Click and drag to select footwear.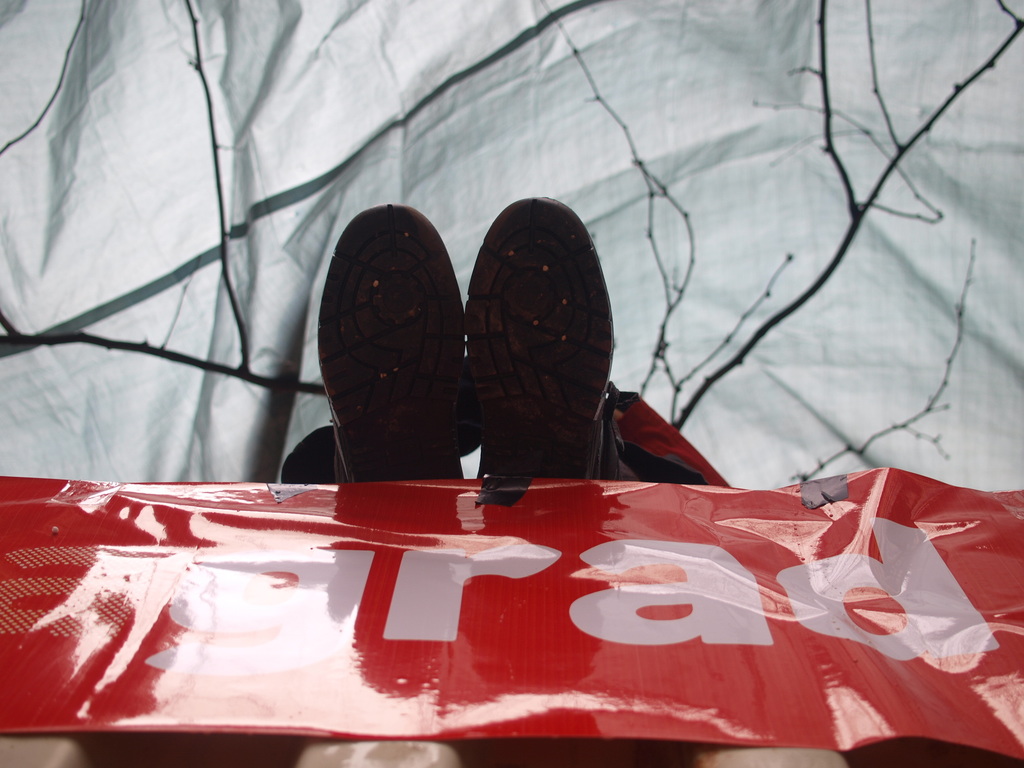
Selection: Rect(465, 198, 641, 481).
